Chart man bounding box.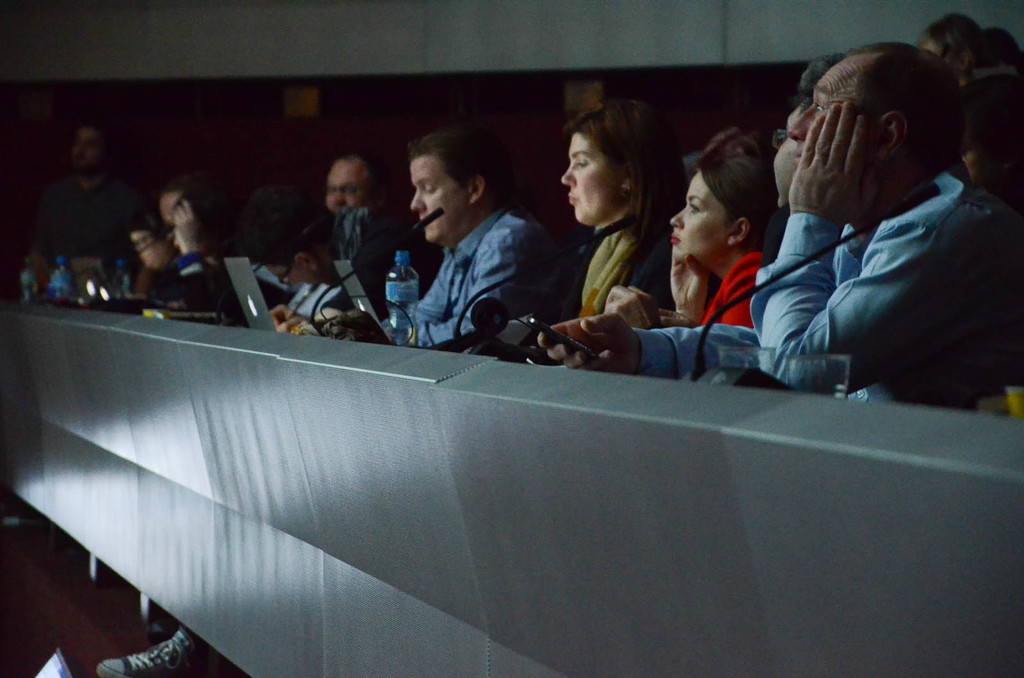
Charted: <region>553, 29, 989, 405</region>.
